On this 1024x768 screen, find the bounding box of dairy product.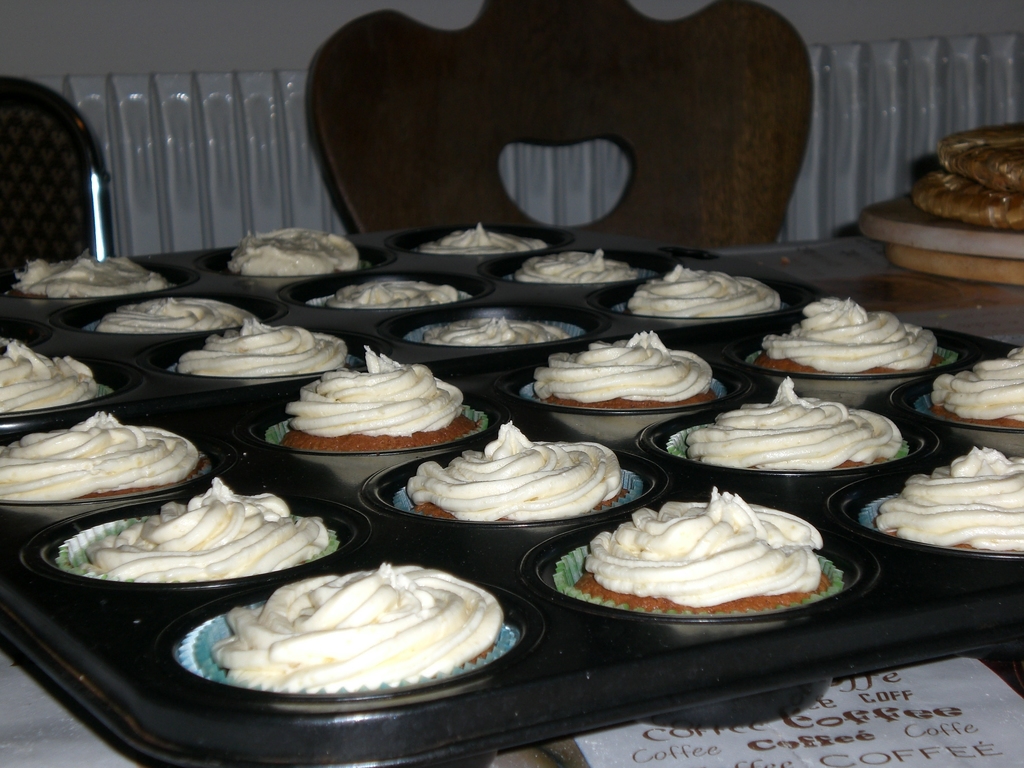
Bounding box: (x1=519, y1=250, x2=632, y2=287).
